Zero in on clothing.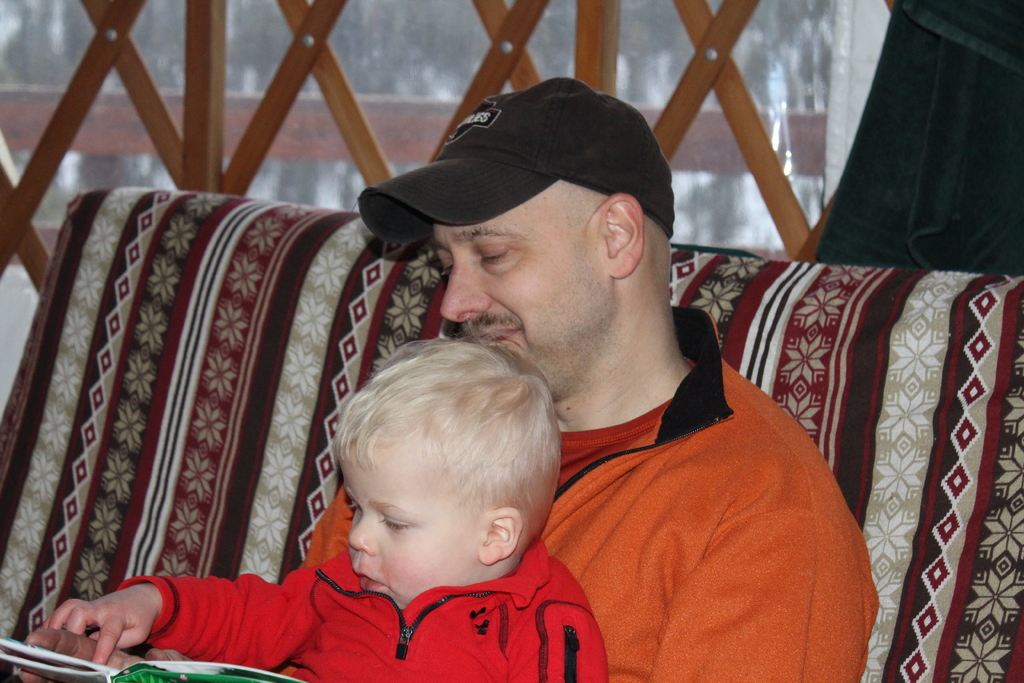
Zeroed in: 109, 543, 611, 682.
